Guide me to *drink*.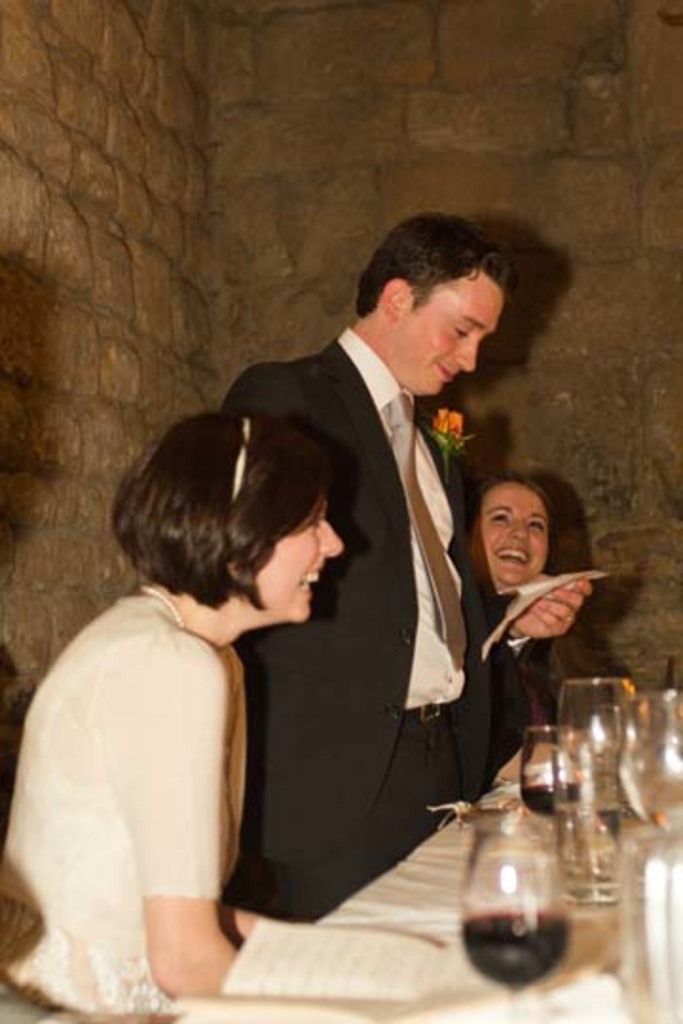
Guidance: locate(455, 908, 573, 986).
